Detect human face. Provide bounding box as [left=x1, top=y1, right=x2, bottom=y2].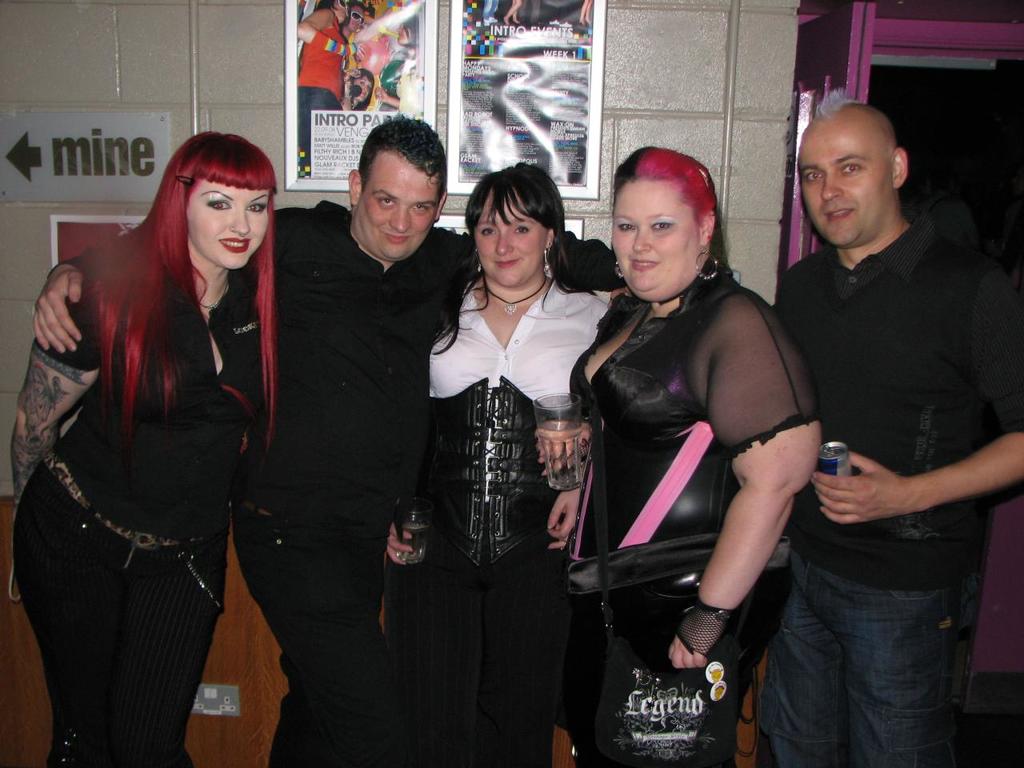
[left=610, top=182, right=698, bottom=301].
